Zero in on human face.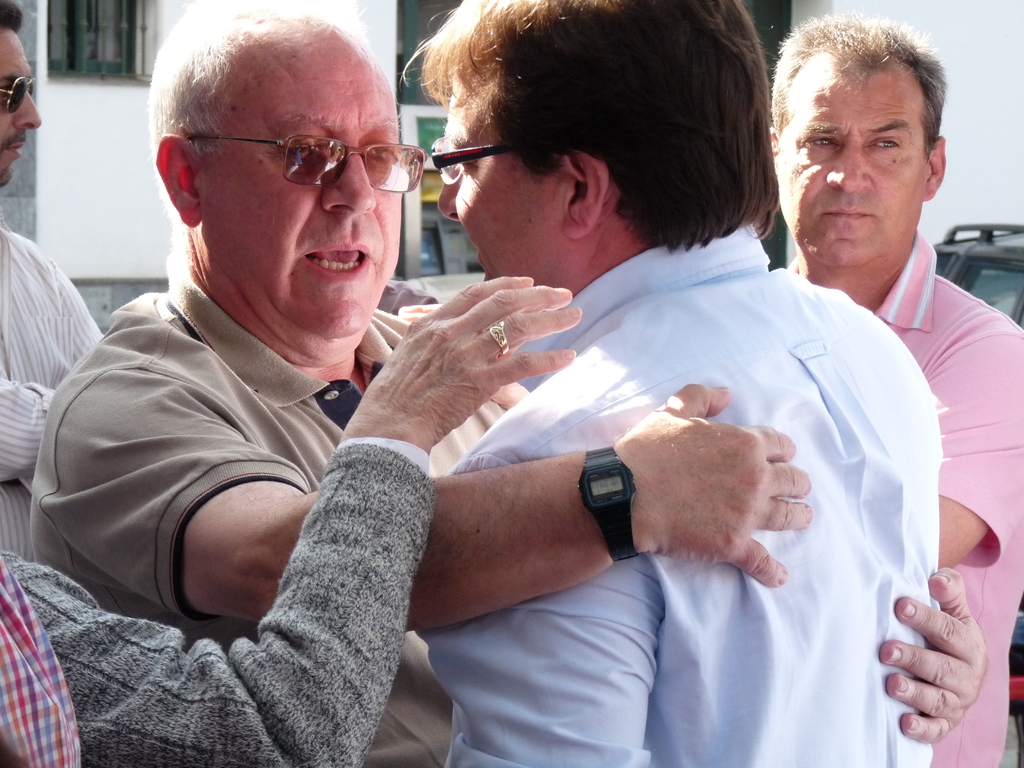
Zeroed in: x1=198, y1=21, x2=404, y2=352.
